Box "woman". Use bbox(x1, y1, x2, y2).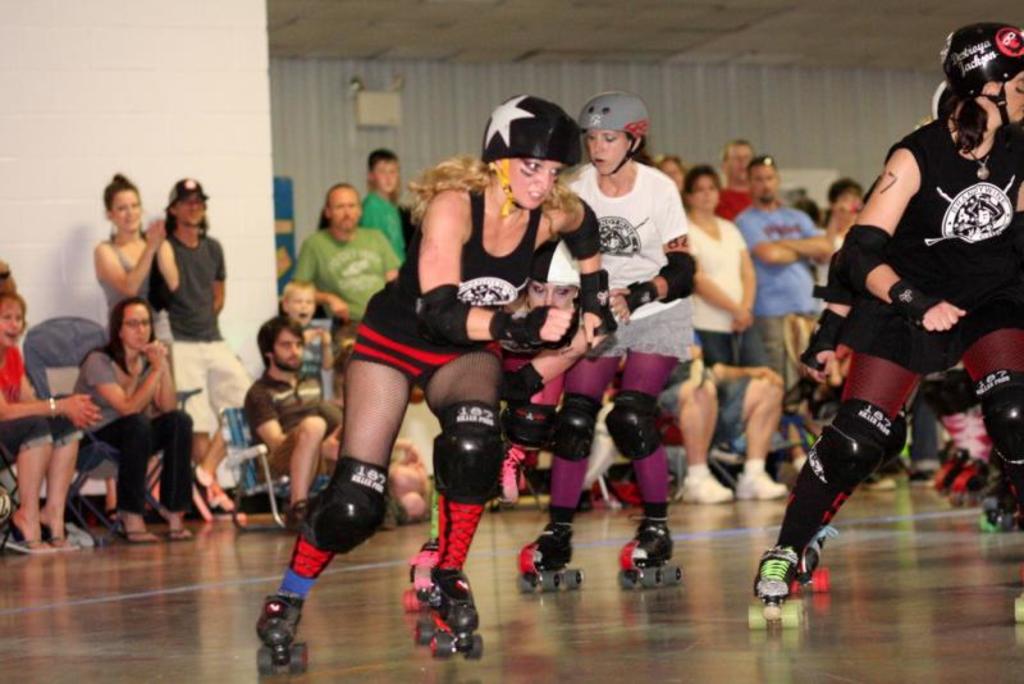
bbox(95, 165, 182, 373).
